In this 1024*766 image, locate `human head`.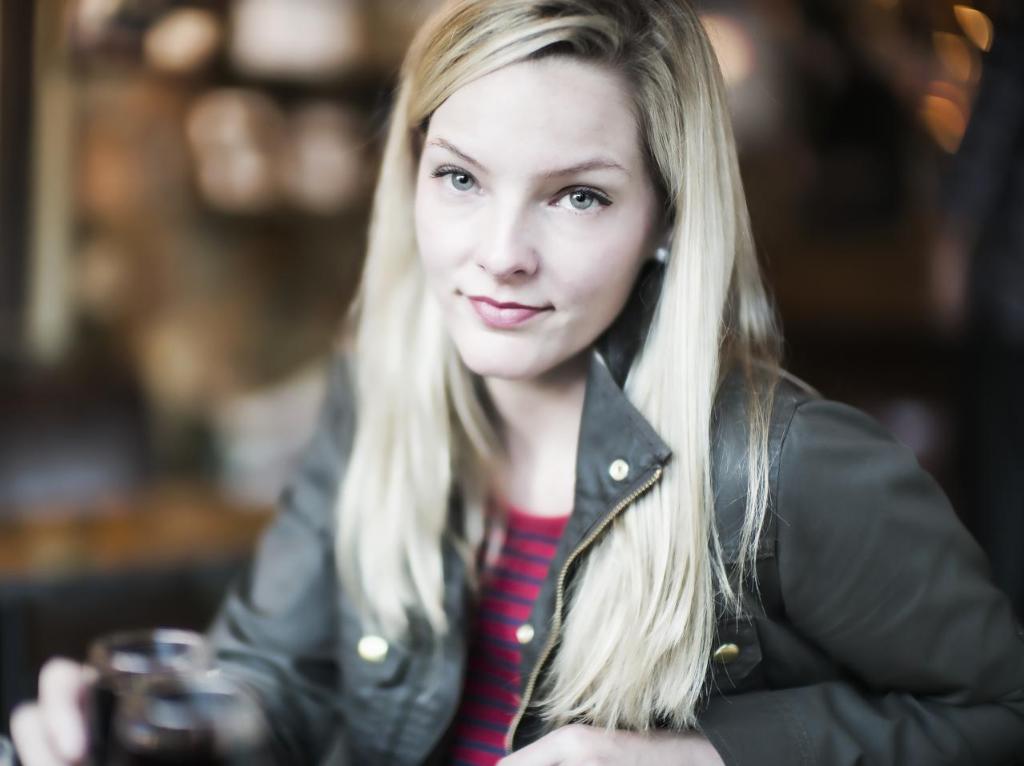
Bounding box: [left=393, top=13, right=669, bottom=387].
